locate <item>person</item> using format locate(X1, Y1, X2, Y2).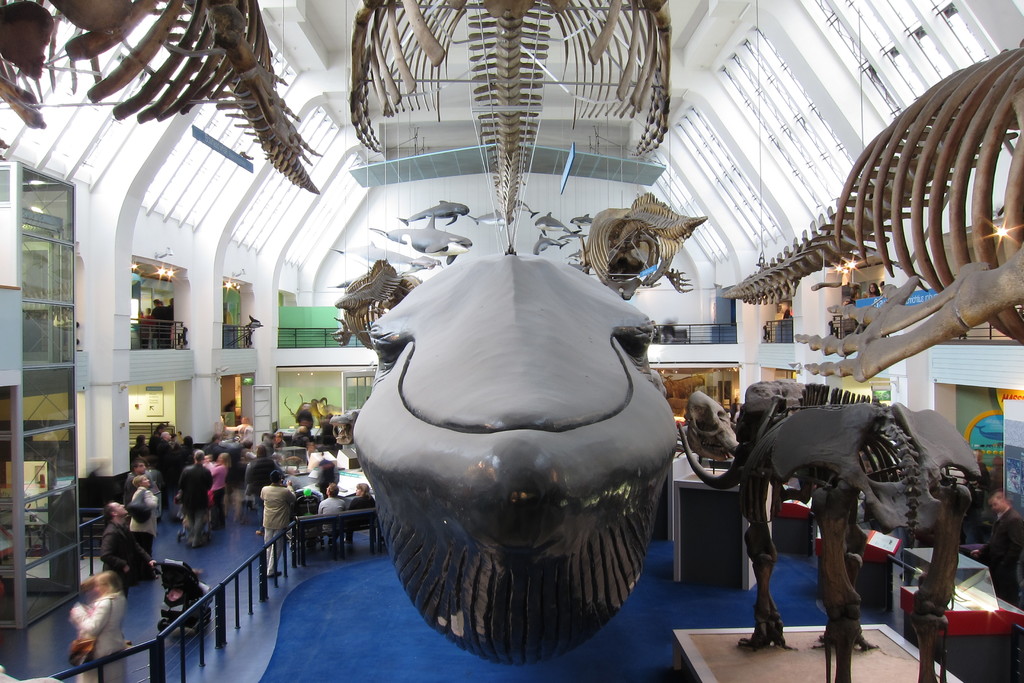
locate(70, 572, 129, 682).
